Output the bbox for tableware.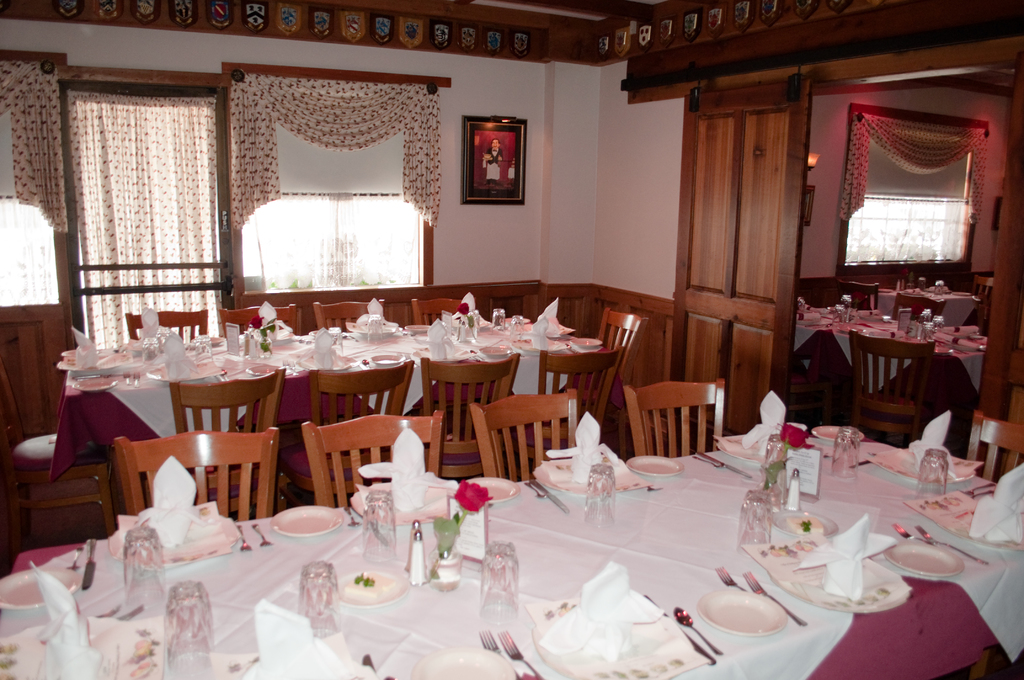
Rect(0, 564, 80, 607).
